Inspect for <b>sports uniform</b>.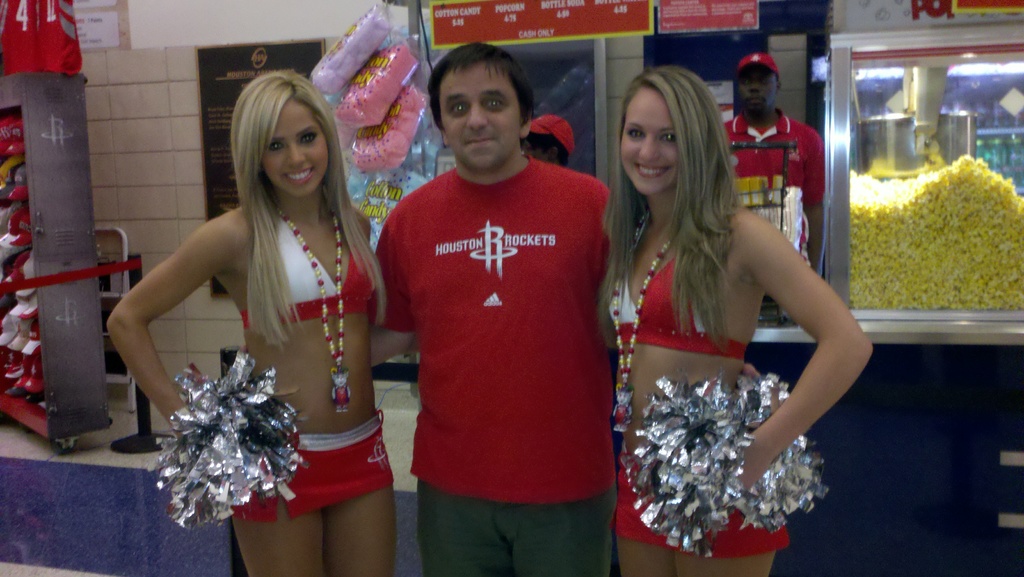
Inspection: box=[610, 213, 832, 560].
